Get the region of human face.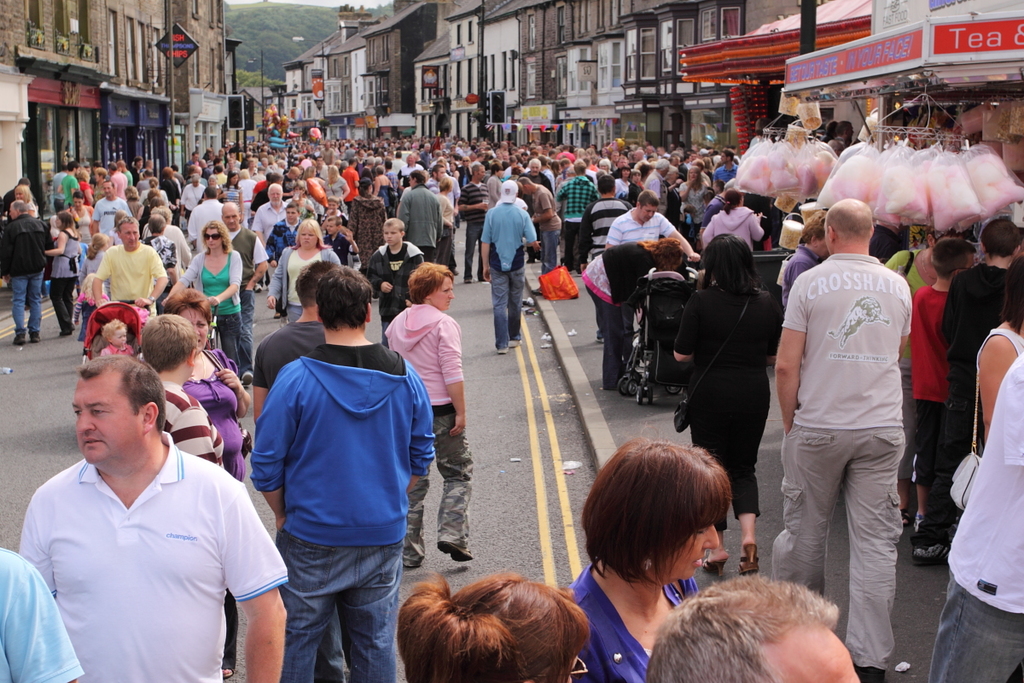
<bbox>119, 220, 138, 247</bbox>.
